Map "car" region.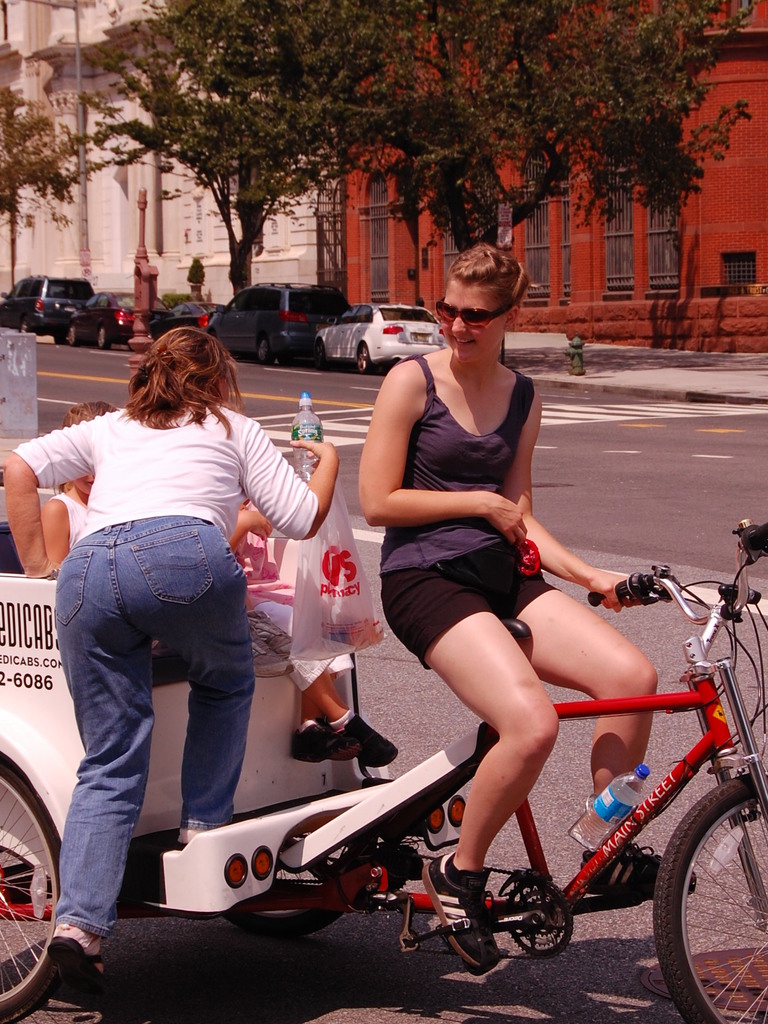
Mapped to l=202, t=274, r=358, b=371.
